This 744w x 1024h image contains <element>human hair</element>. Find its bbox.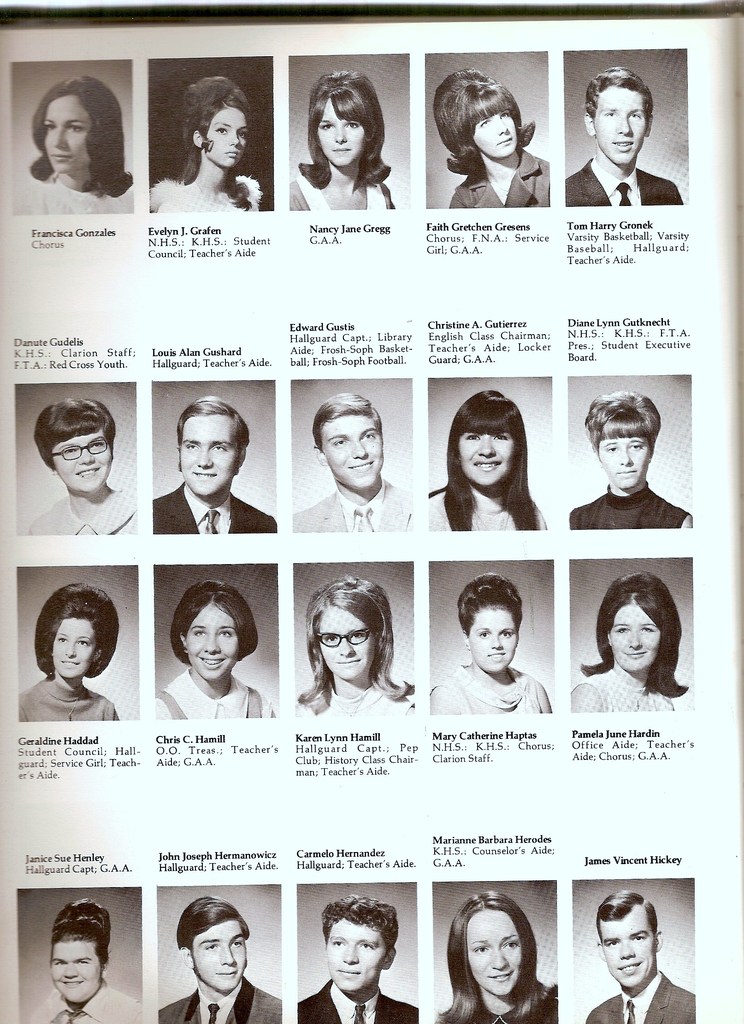
region(300, 64, 393, 176).
